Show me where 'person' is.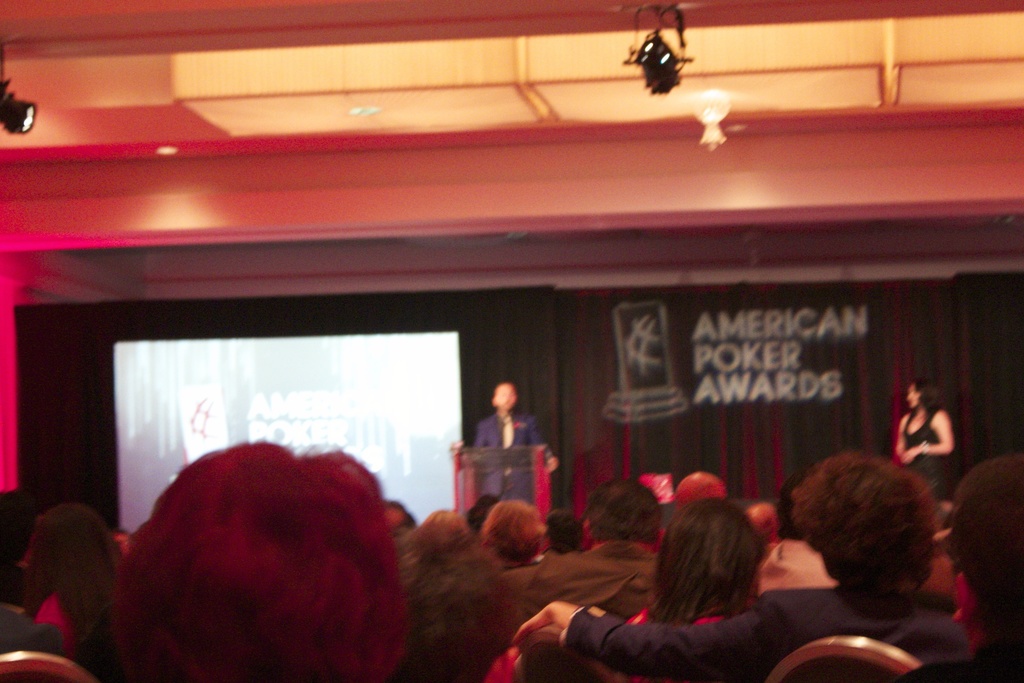
'person' is at detection(85, 434, 430, 682).
